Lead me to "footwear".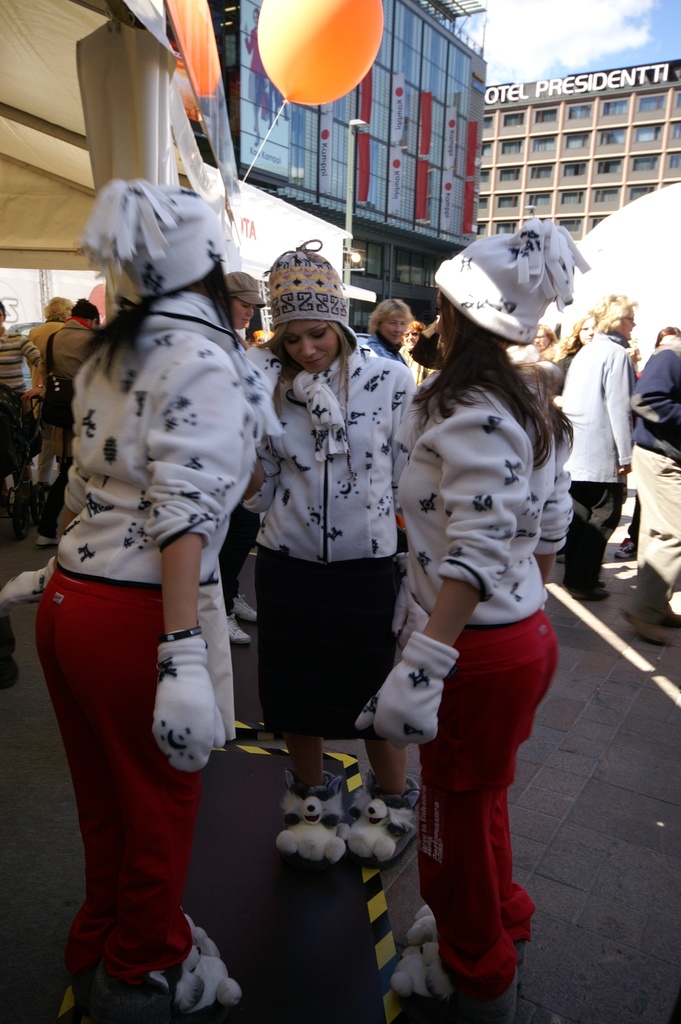
Lead to {"x1": 88, "y1": 964, "x2": 240, "y2": 1023}.
